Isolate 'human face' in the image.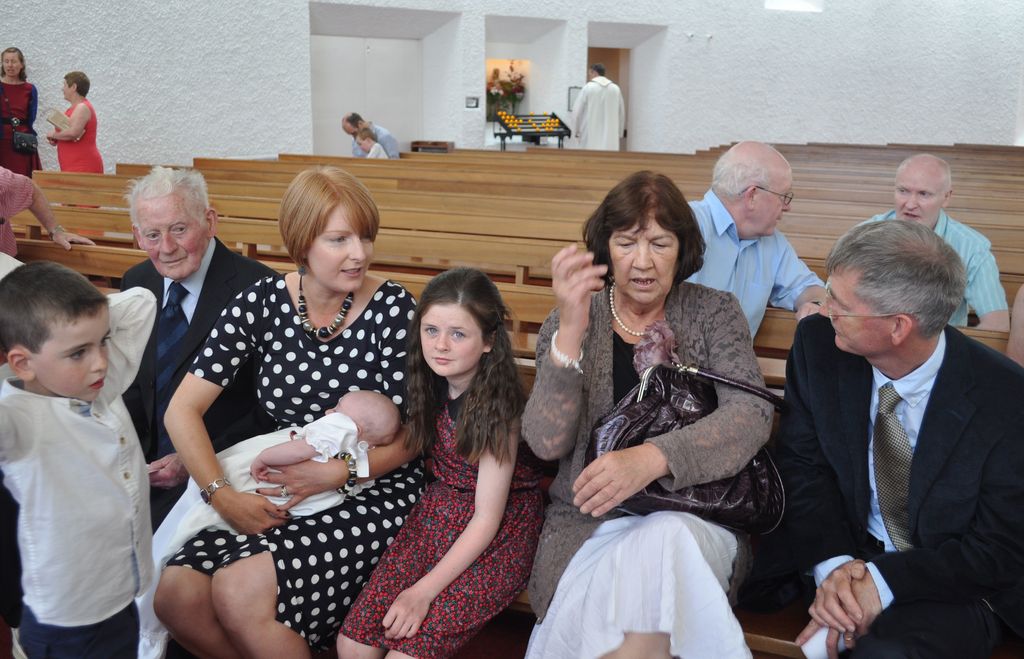
Isolated region: [x1=31, y1=316, x2=111, y2=396].
